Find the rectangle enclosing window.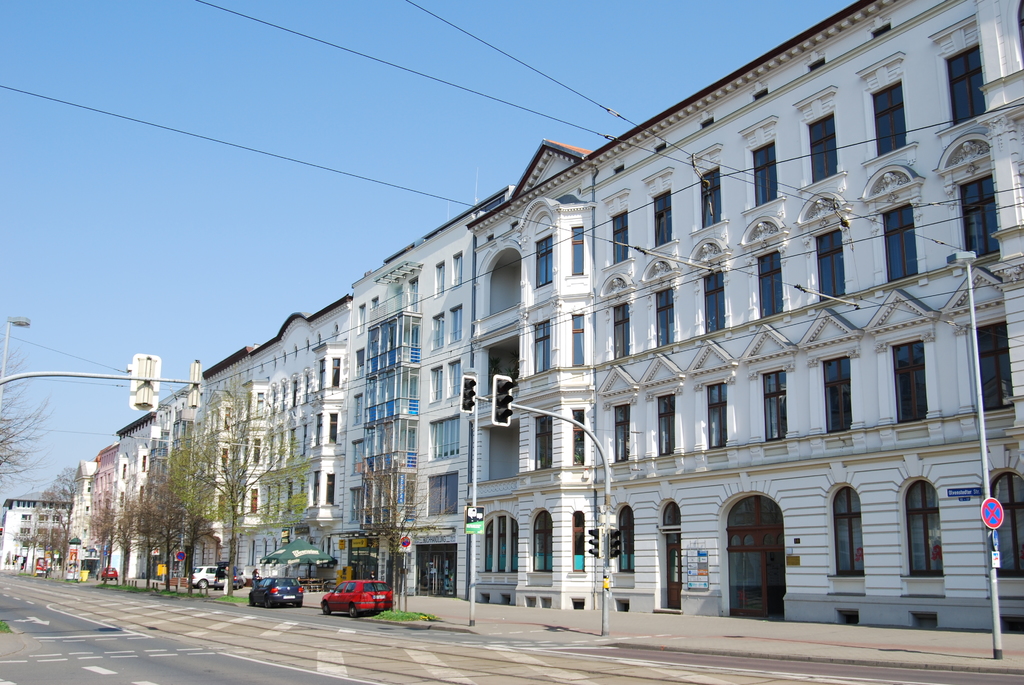
region(812, 229, 845, 304).
